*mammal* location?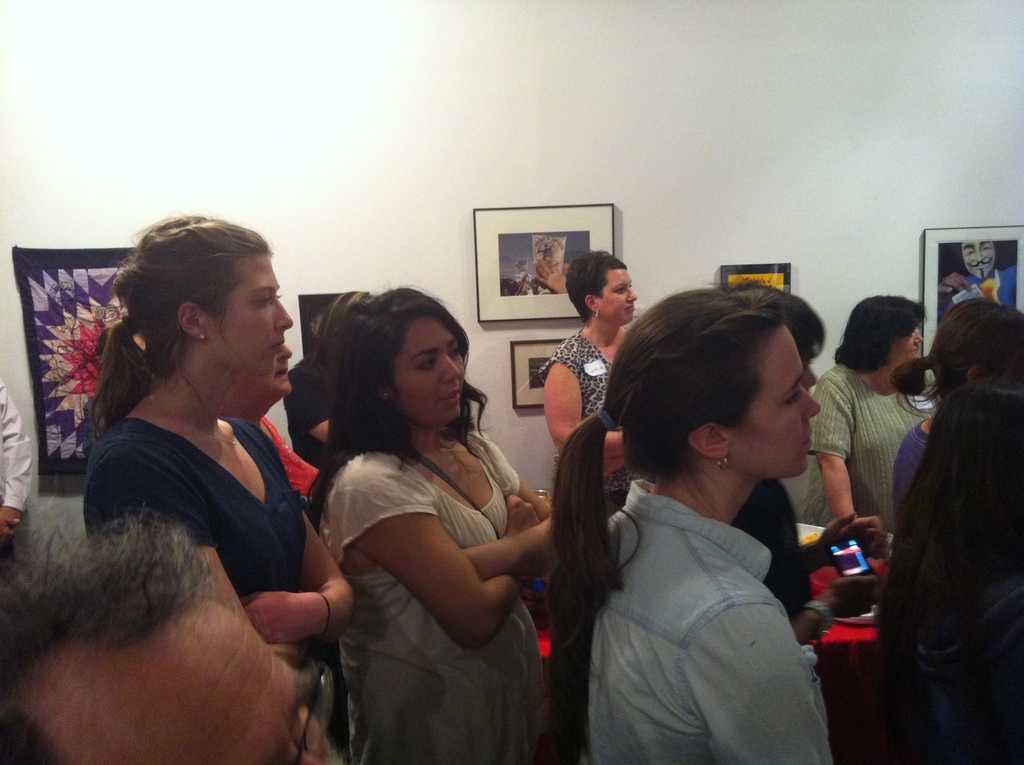
<box>223,345,326,514</box>
